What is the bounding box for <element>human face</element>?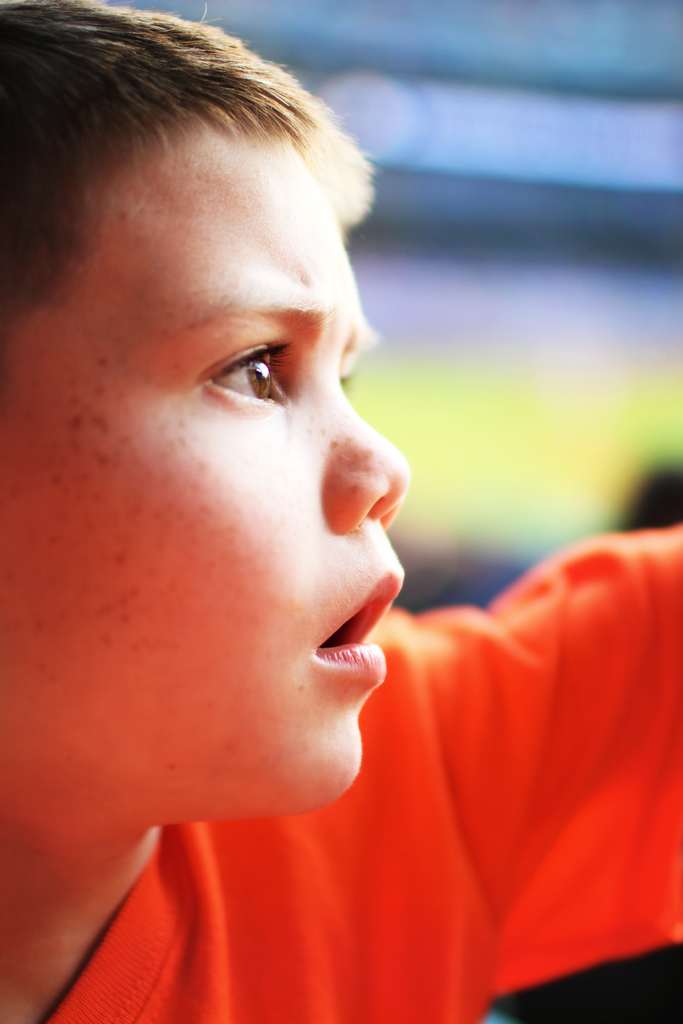
{"x1": 0, "y1": 145, "x2": 406, "y2": 812}.
